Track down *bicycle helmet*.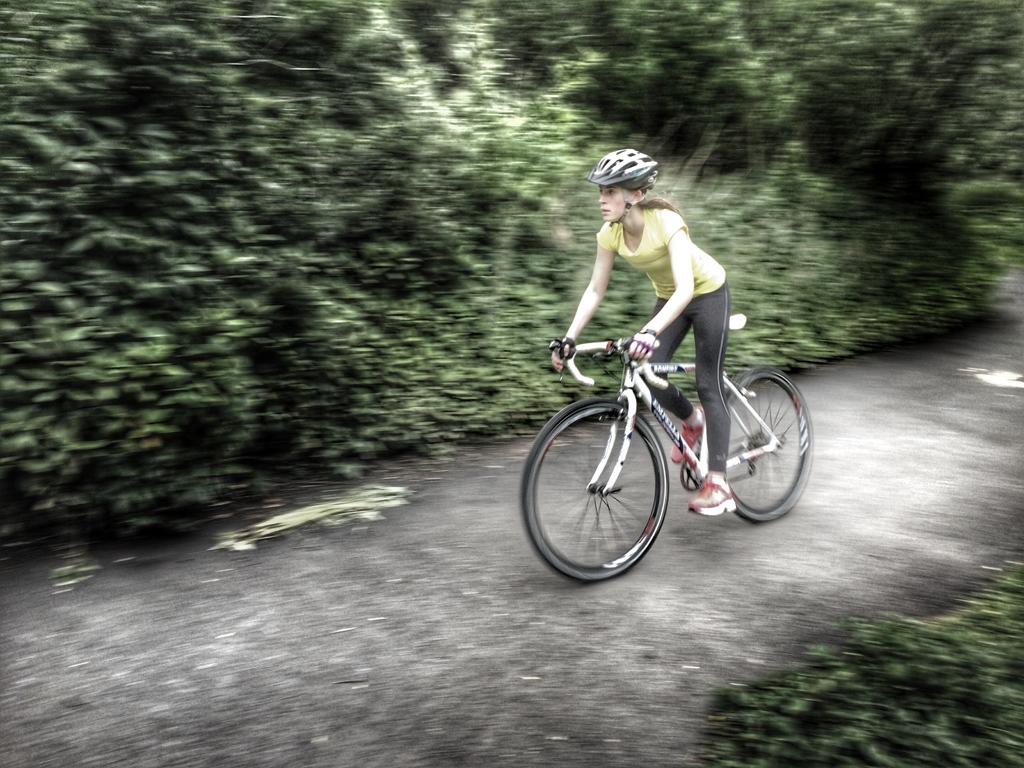
Tracked to <region>582, 150, 660, 227</region>.
